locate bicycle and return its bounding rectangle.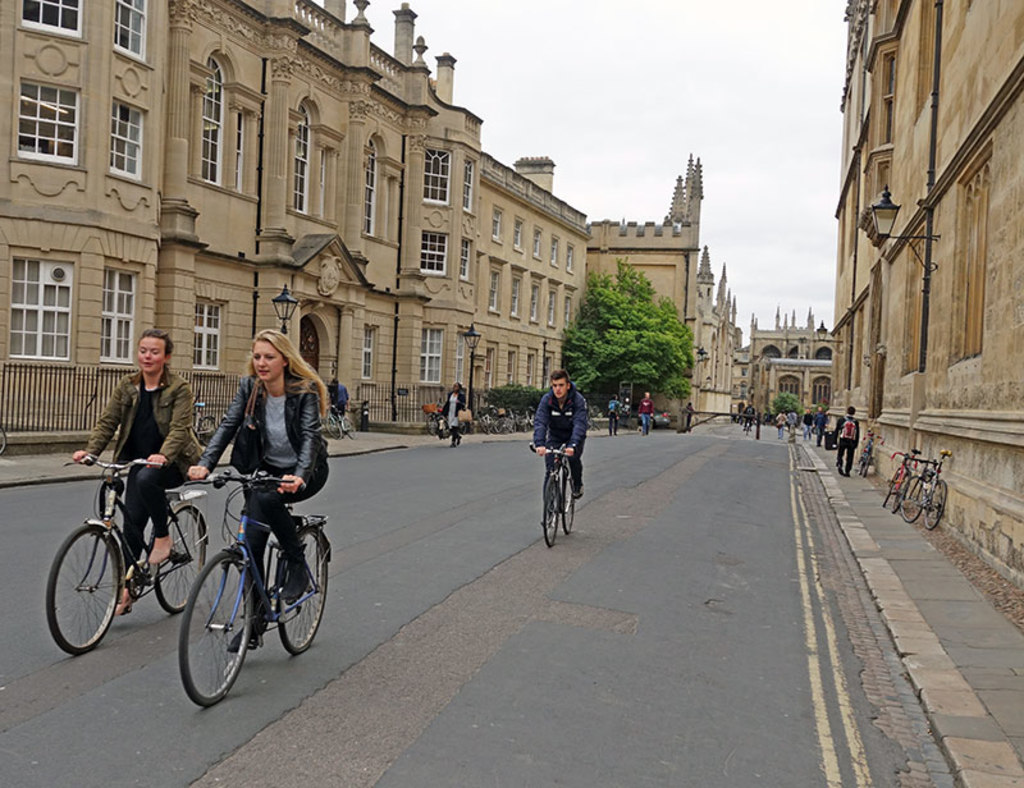
192/399/218/443.
